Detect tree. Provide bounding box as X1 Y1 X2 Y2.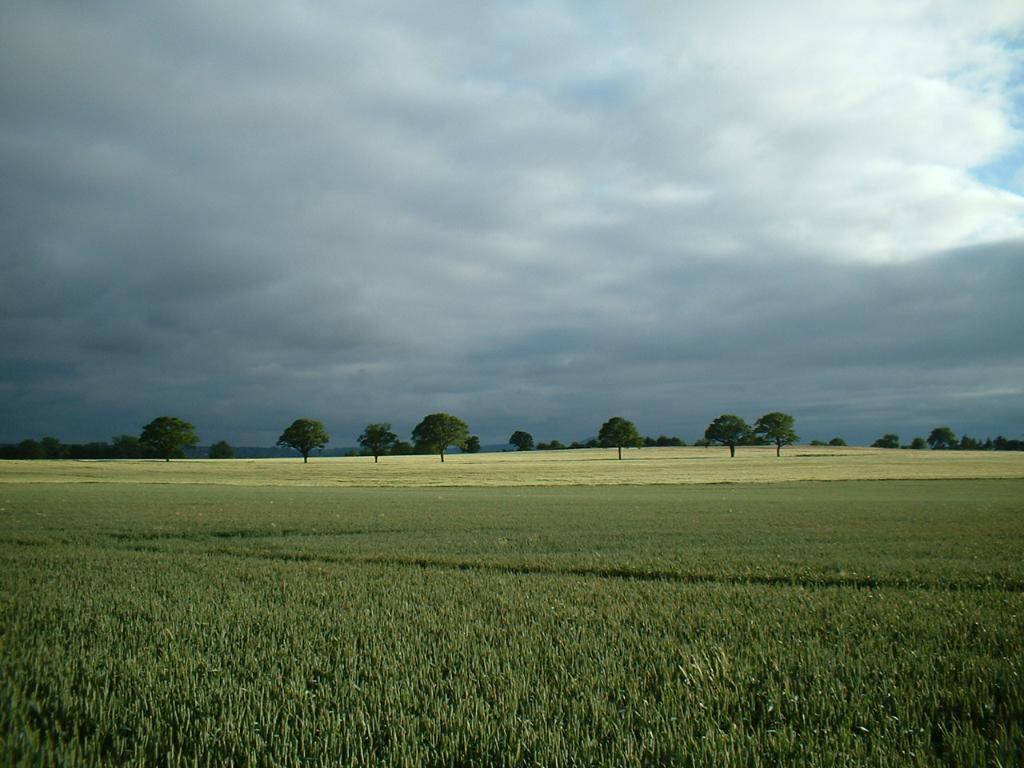
206 441 231 459.
